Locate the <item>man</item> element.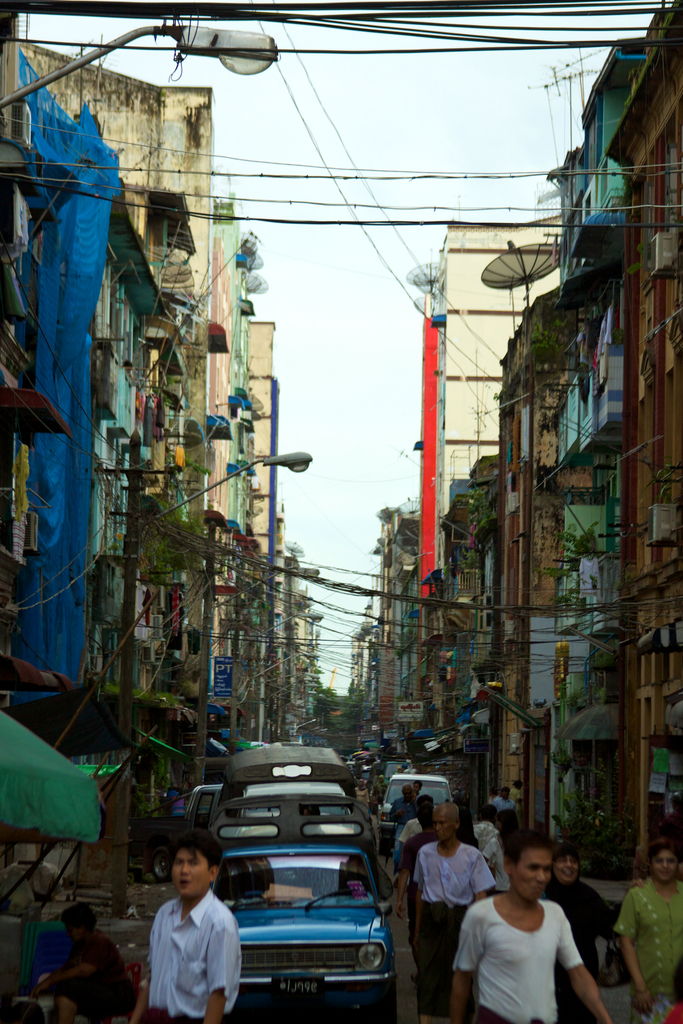
Element bbox: box(393, 784, 422, 840).
